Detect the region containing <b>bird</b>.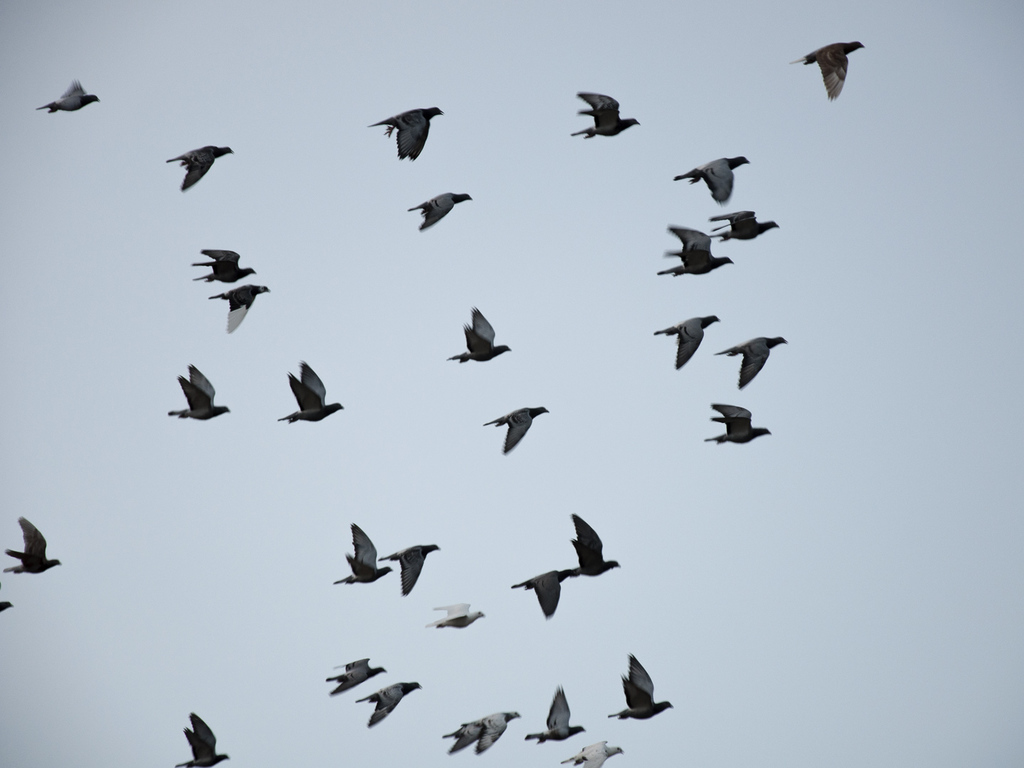
159,144,235,200.
